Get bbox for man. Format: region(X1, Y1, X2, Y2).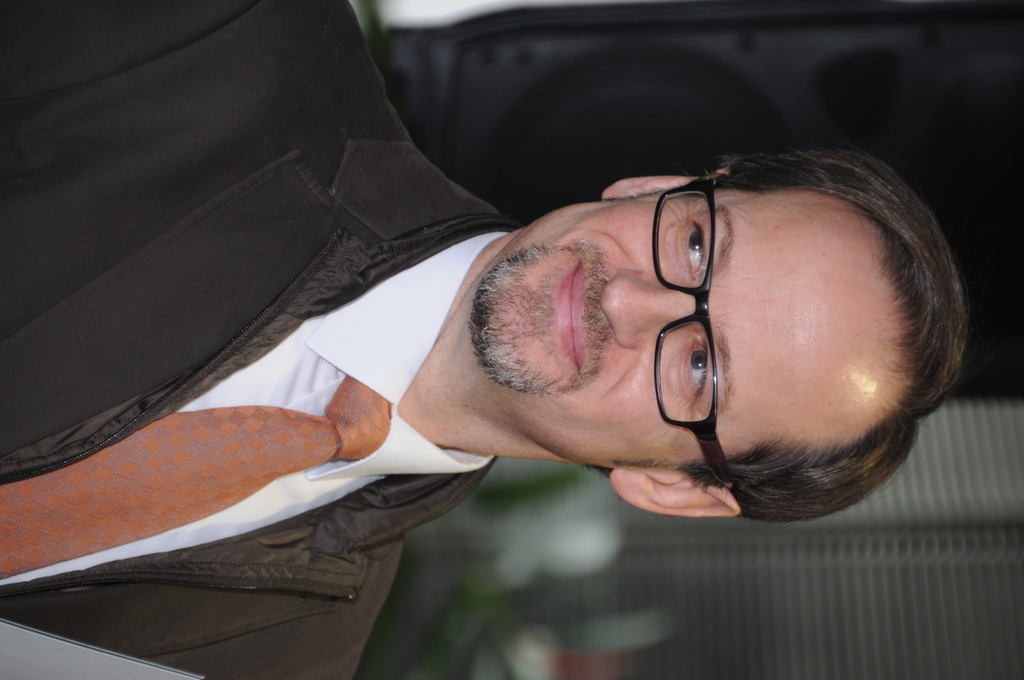
region(0, 0, 974, 679).
